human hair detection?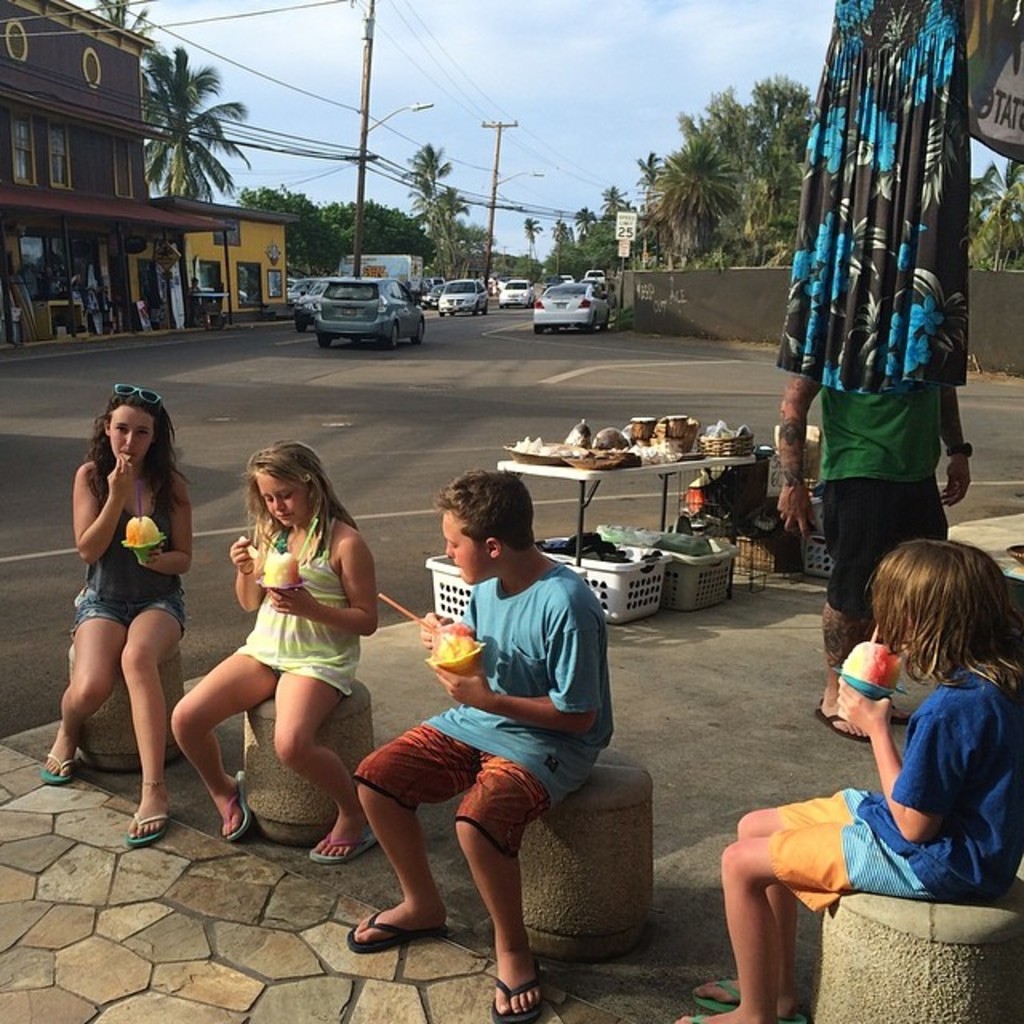
{"x1": 864, "y1": 536, "x2": 1022, "y2": 690}
